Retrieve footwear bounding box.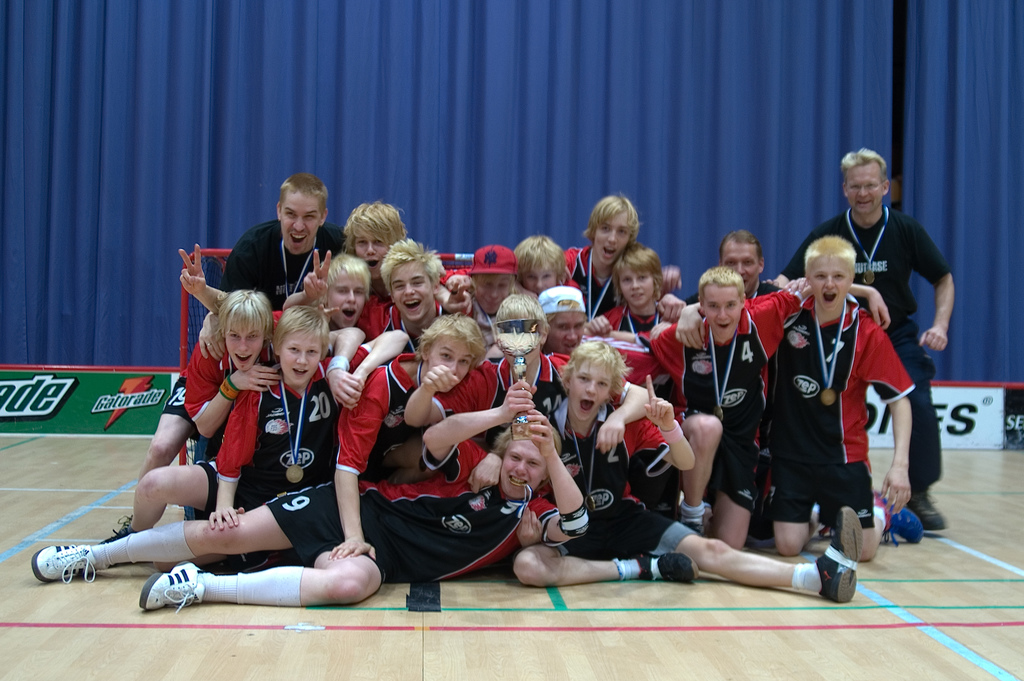
Bounding box: [138,561,204,613].
